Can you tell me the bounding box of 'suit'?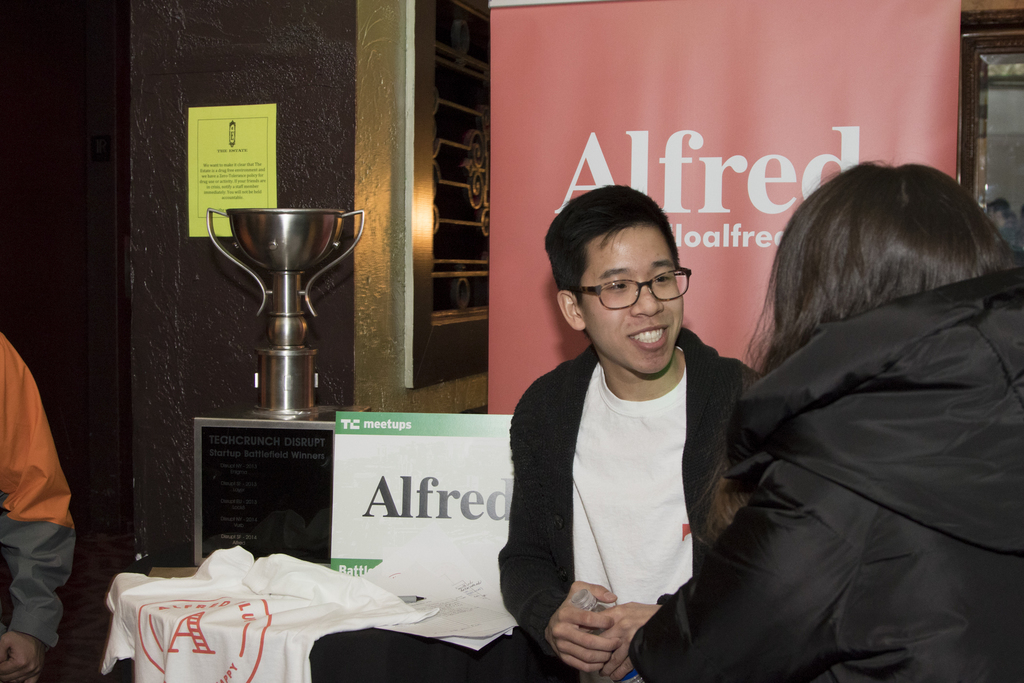
[x1=501, y1=258, x2=777, y2=659].
